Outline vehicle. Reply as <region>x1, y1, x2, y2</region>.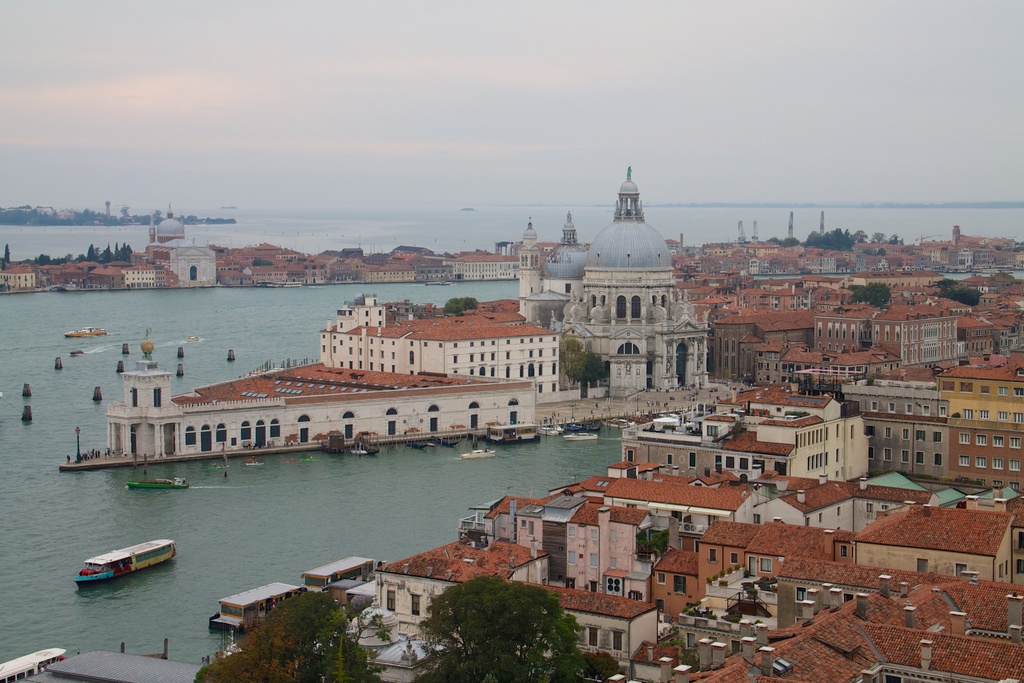
<region>70, 537, 173, 598</region>.
